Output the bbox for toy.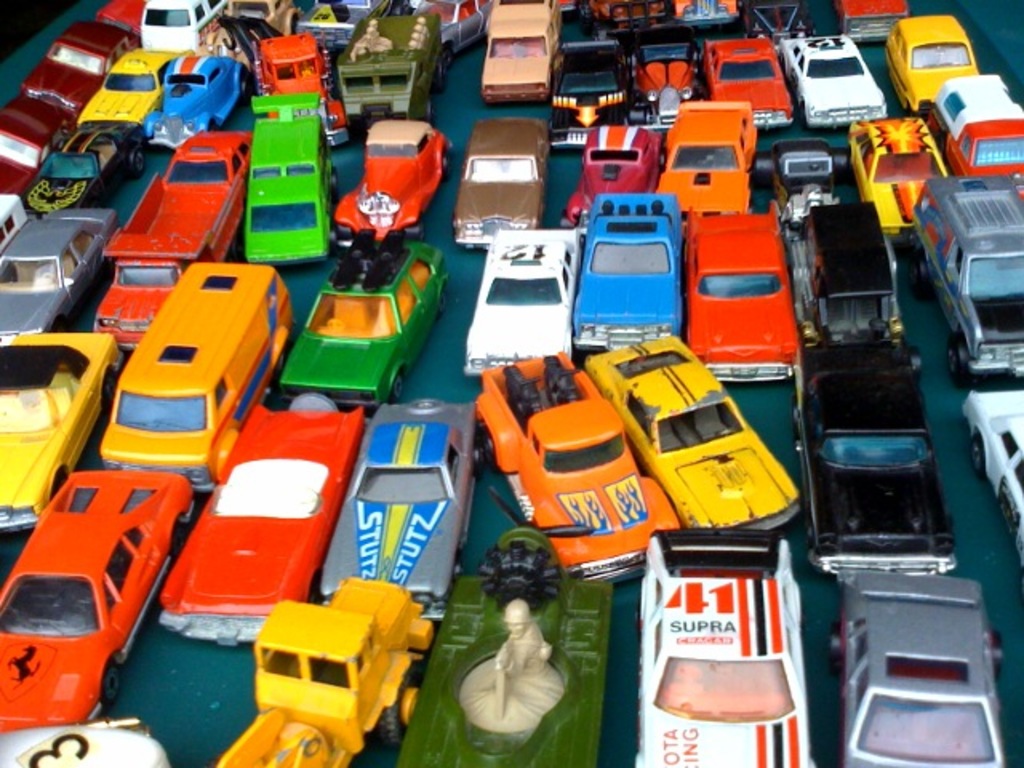
l=778, t=338, r=934, b=581.
